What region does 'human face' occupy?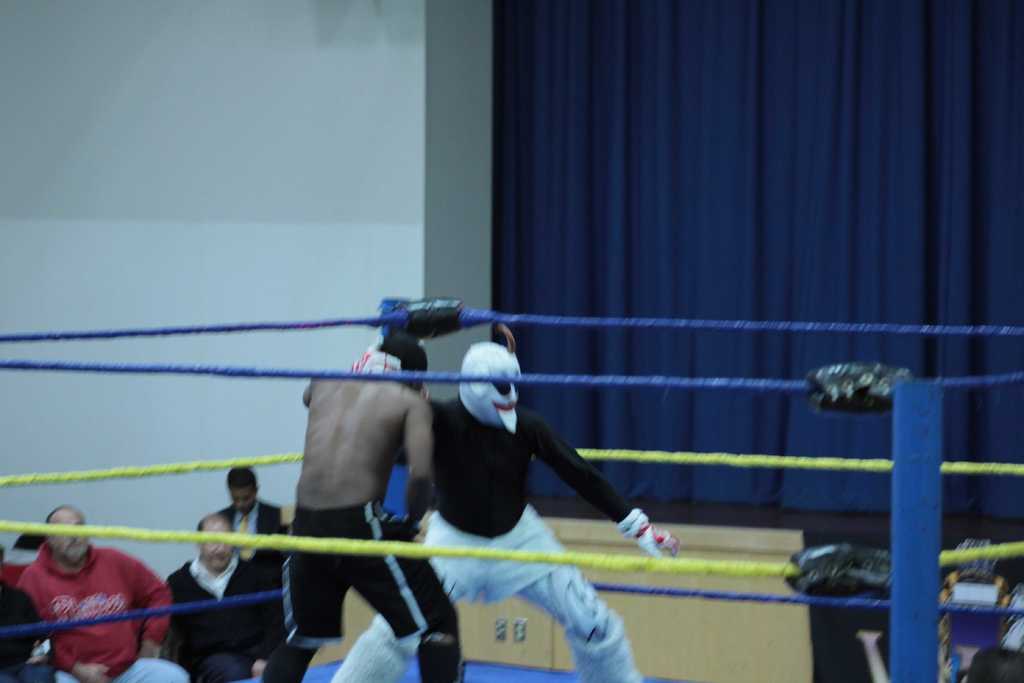
bbox=(476, 366, 520, 427).
